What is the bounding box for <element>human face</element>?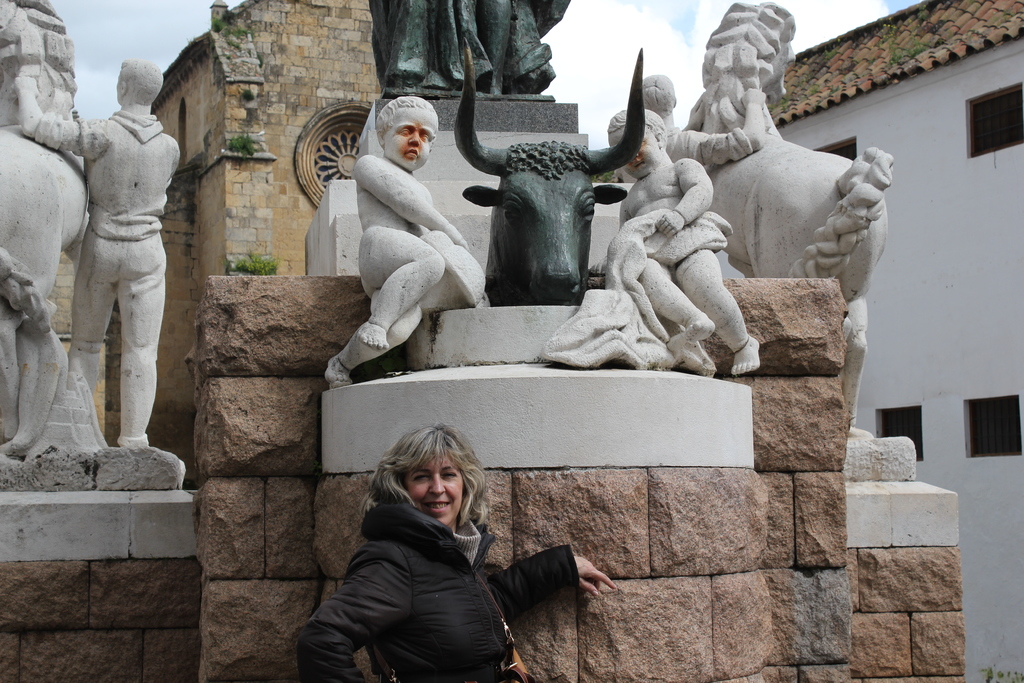
select_region(385, 110, 436, 175).
